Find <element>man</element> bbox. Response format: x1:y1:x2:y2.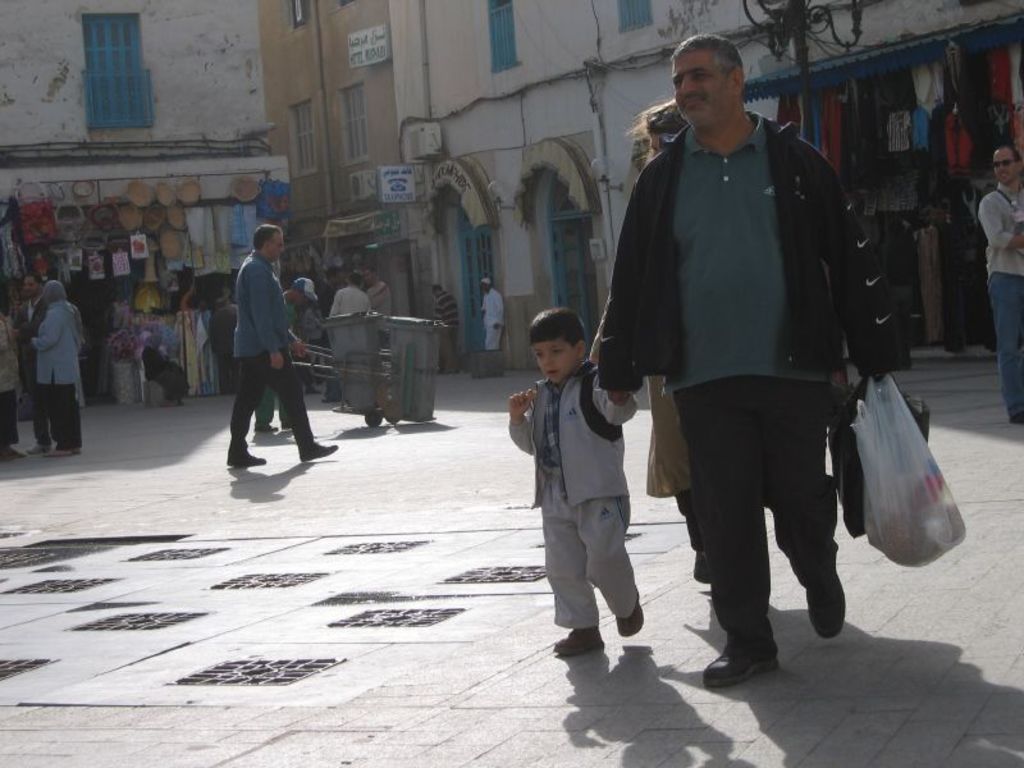
433:280:460:379.
